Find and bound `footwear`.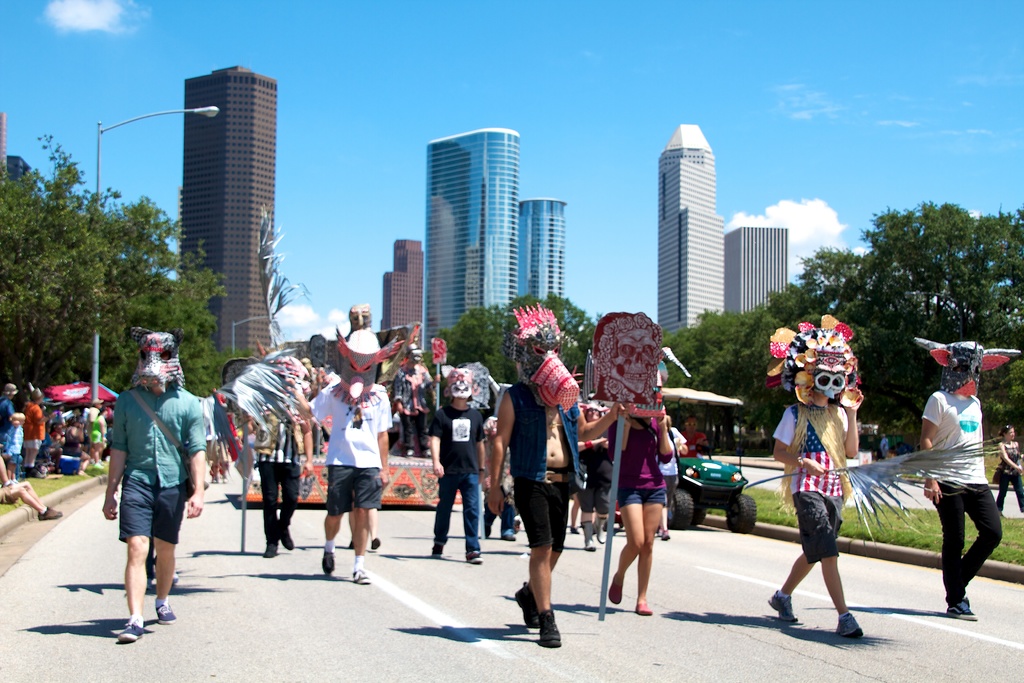
Bound: [609, 582, 626, 605].
